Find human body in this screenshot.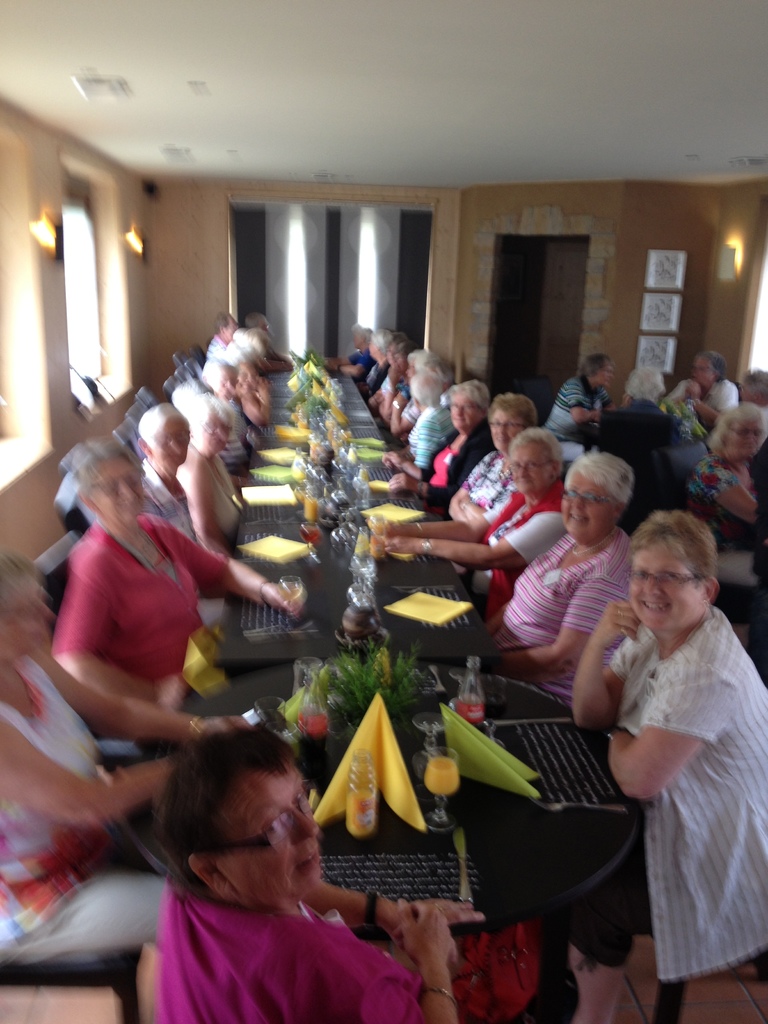
The bounding box for human body is 112/407/196/540.
